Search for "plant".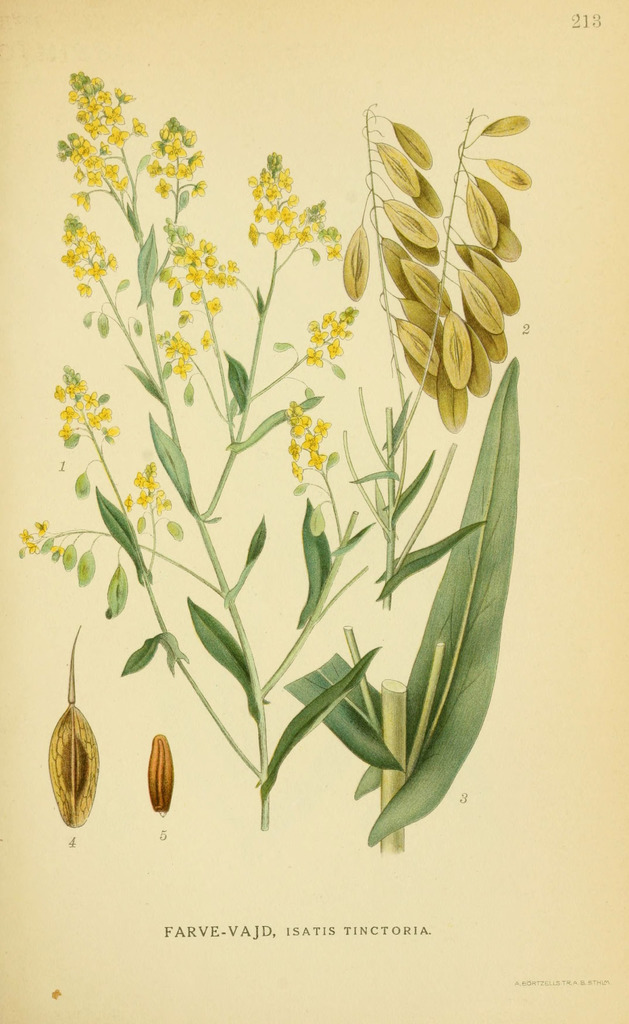
Found at 328, 97, 564, 611.
